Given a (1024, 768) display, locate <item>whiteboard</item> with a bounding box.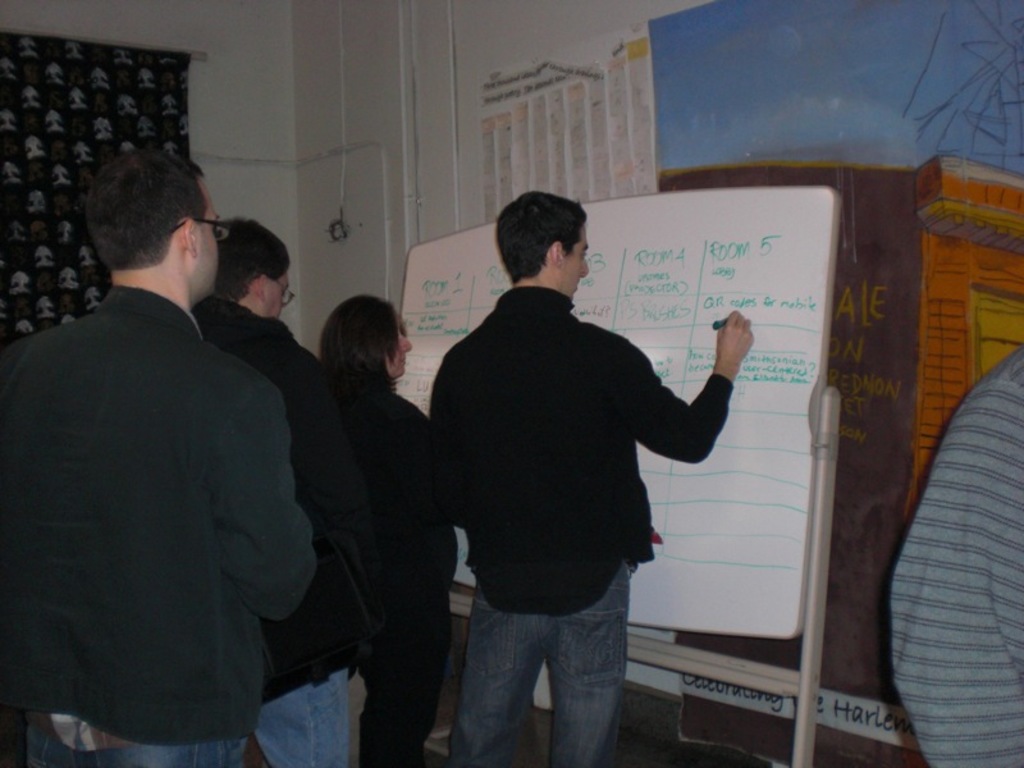
Located: l=389, t=182, r=844, b=636.
